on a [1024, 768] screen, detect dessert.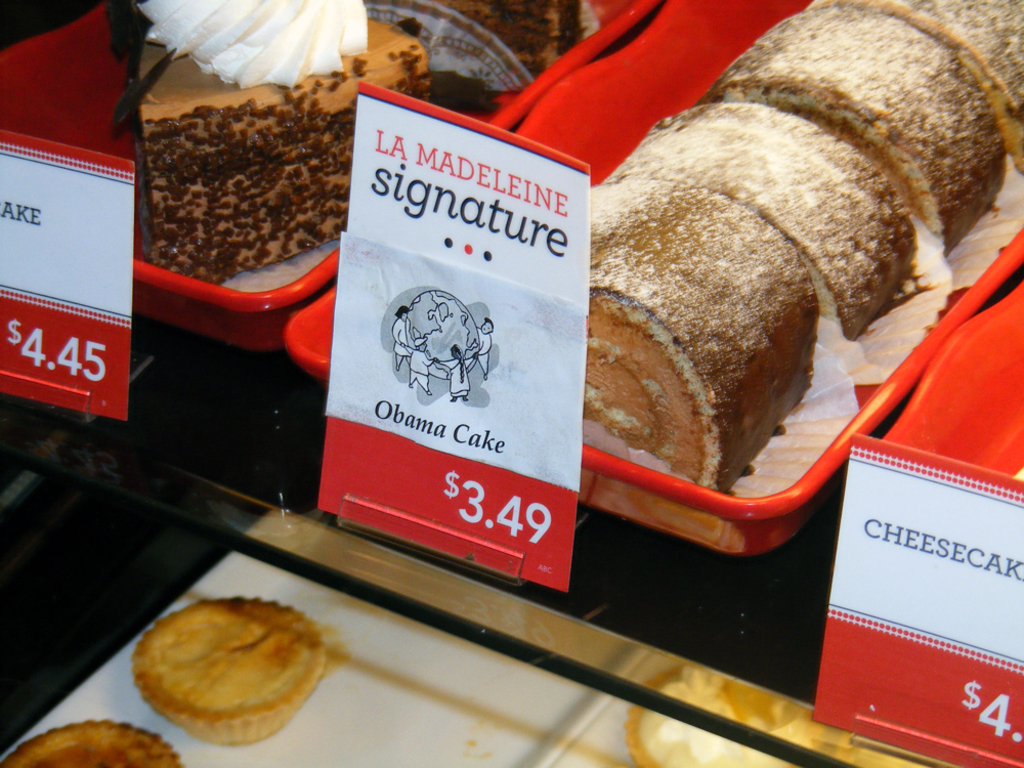
select_region(130, 589, 333, 745).
